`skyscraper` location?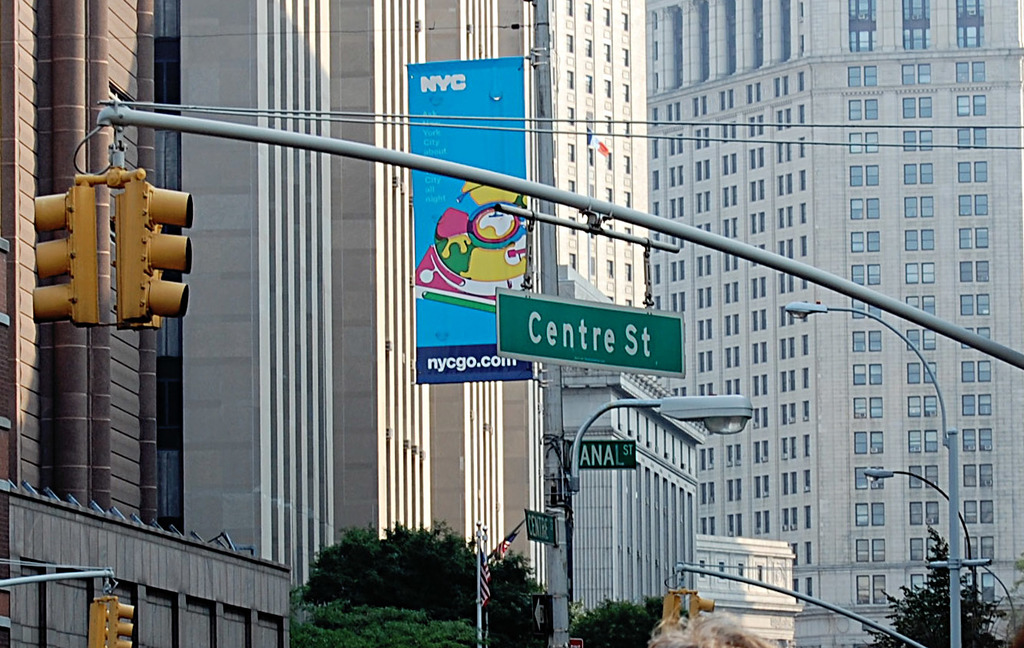
x1=0 y1=0 x2=167 y2=534
